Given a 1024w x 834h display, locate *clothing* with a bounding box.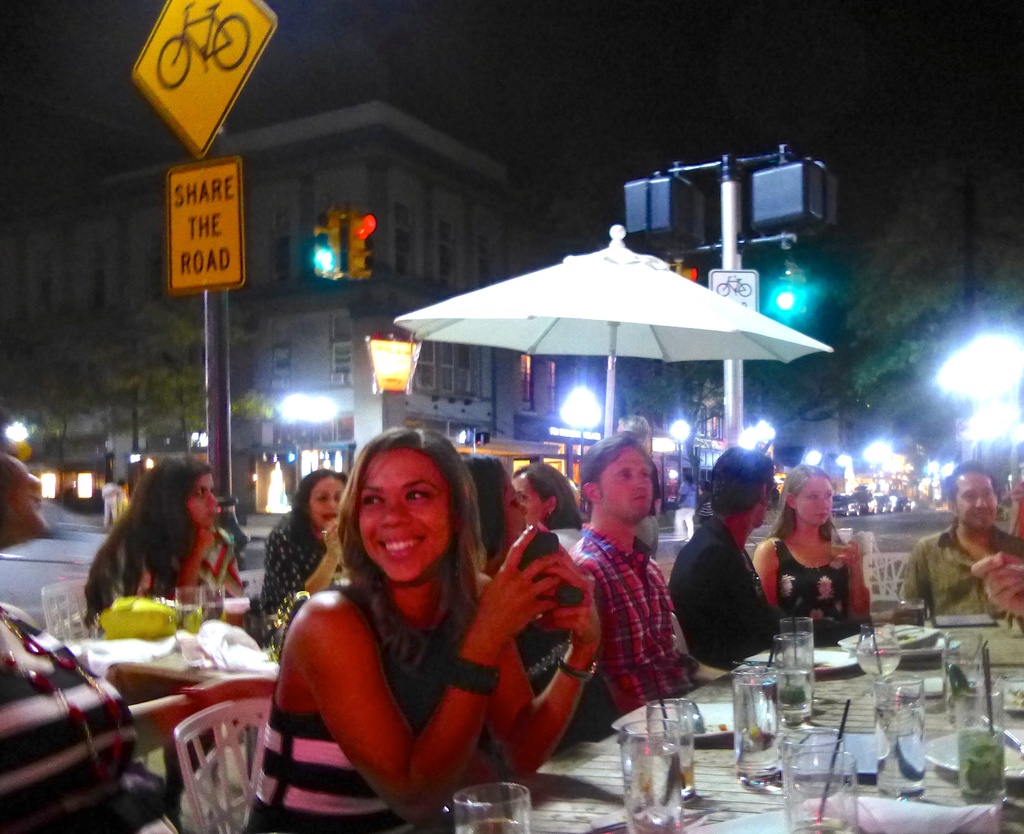
Located: box(255, 514, 345, 639).
